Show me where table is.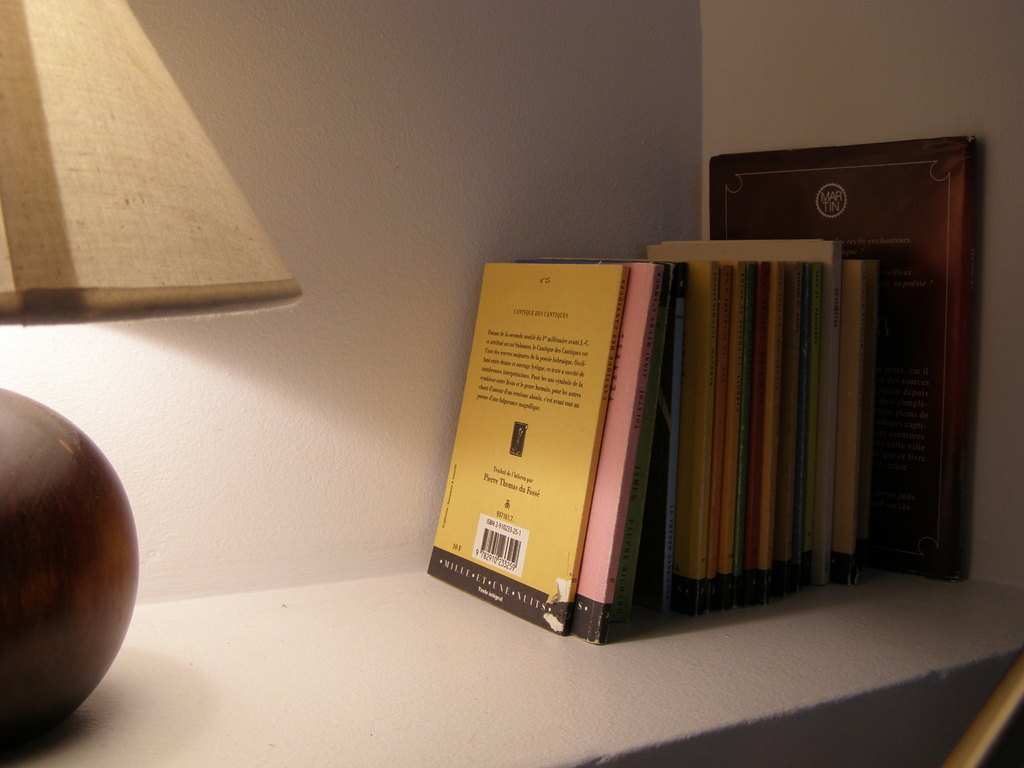
table is at 0:570:1023:767.
